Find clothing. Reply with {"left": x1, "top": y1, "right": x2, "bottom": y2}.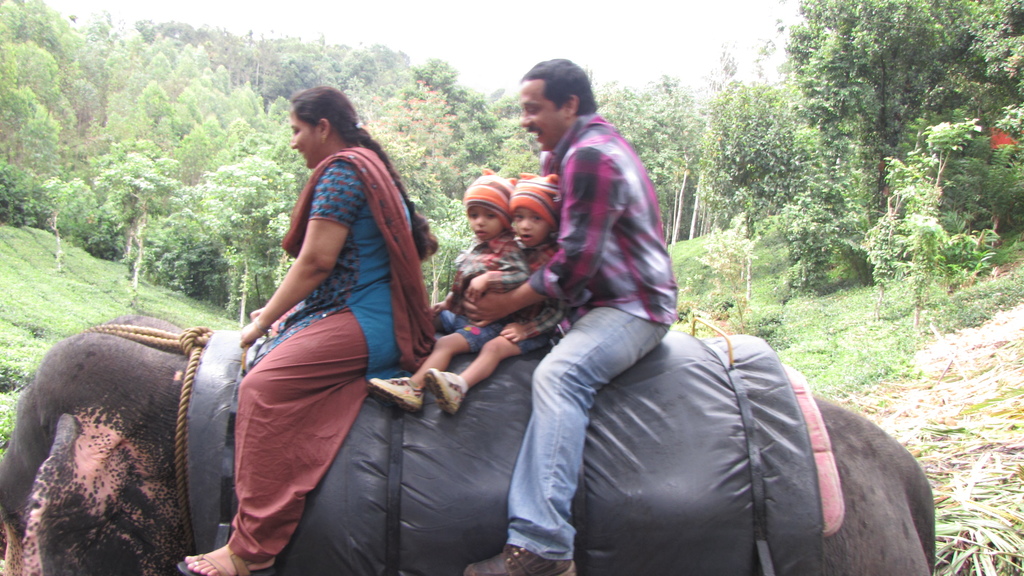
{"left": 486, "top": 246, "right": 569, "bottom": 367}.
